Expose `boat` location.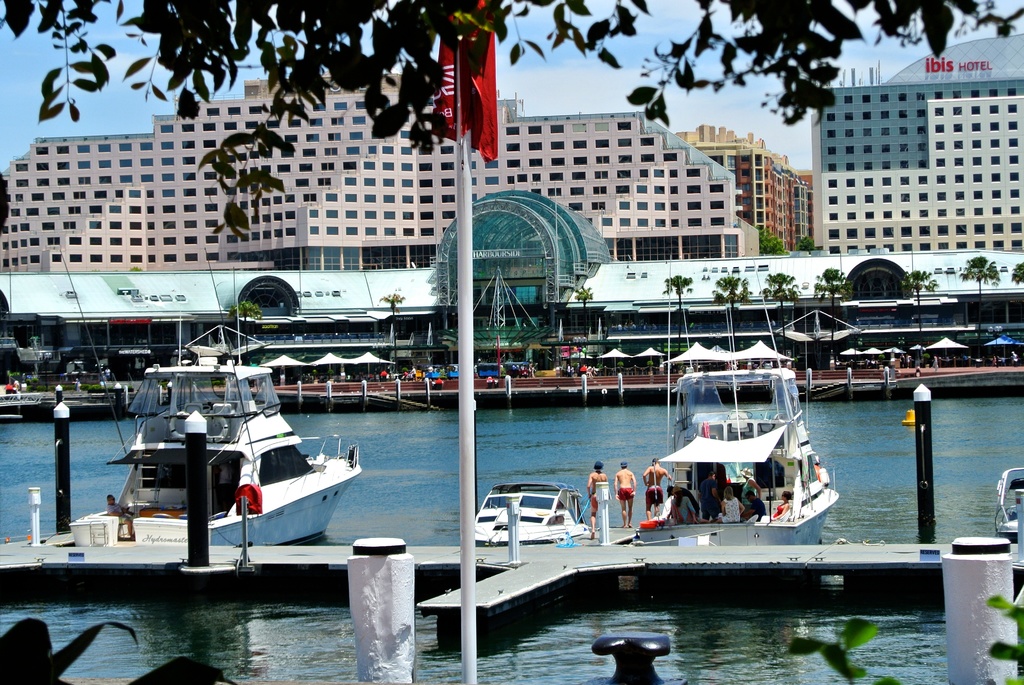
Exposed at left=63, top=327, right=371, bottom=588.
